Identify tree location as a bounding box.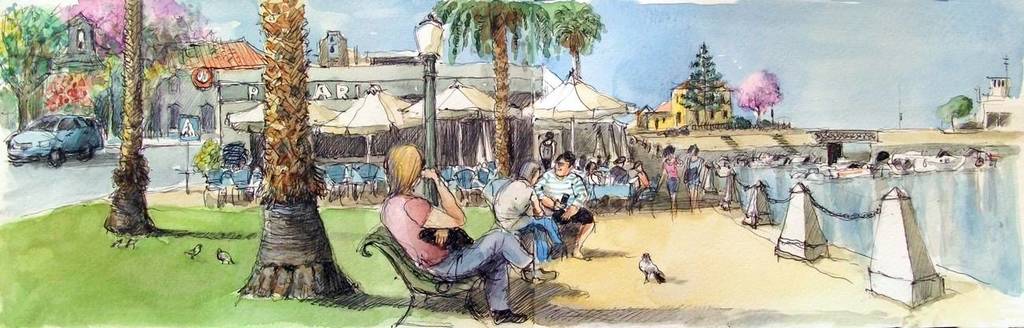
locate(683, 36, 728, 124).
